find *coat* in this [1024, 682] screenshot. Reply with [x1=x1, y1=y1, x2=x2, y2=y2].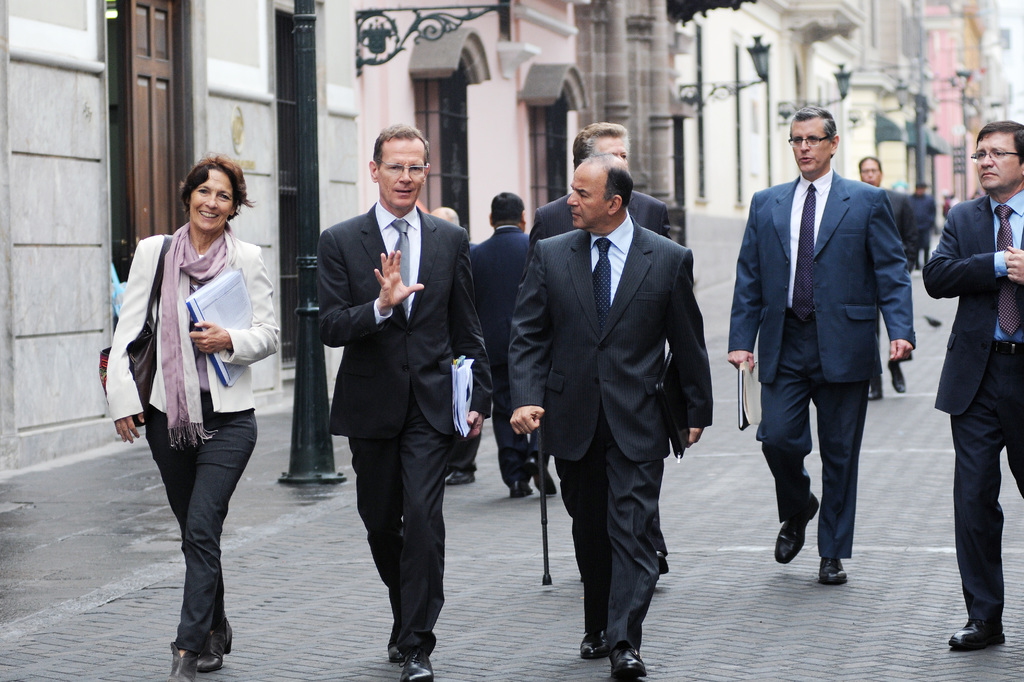
[x1=926, y1=190, x2=1023, y2=412].
